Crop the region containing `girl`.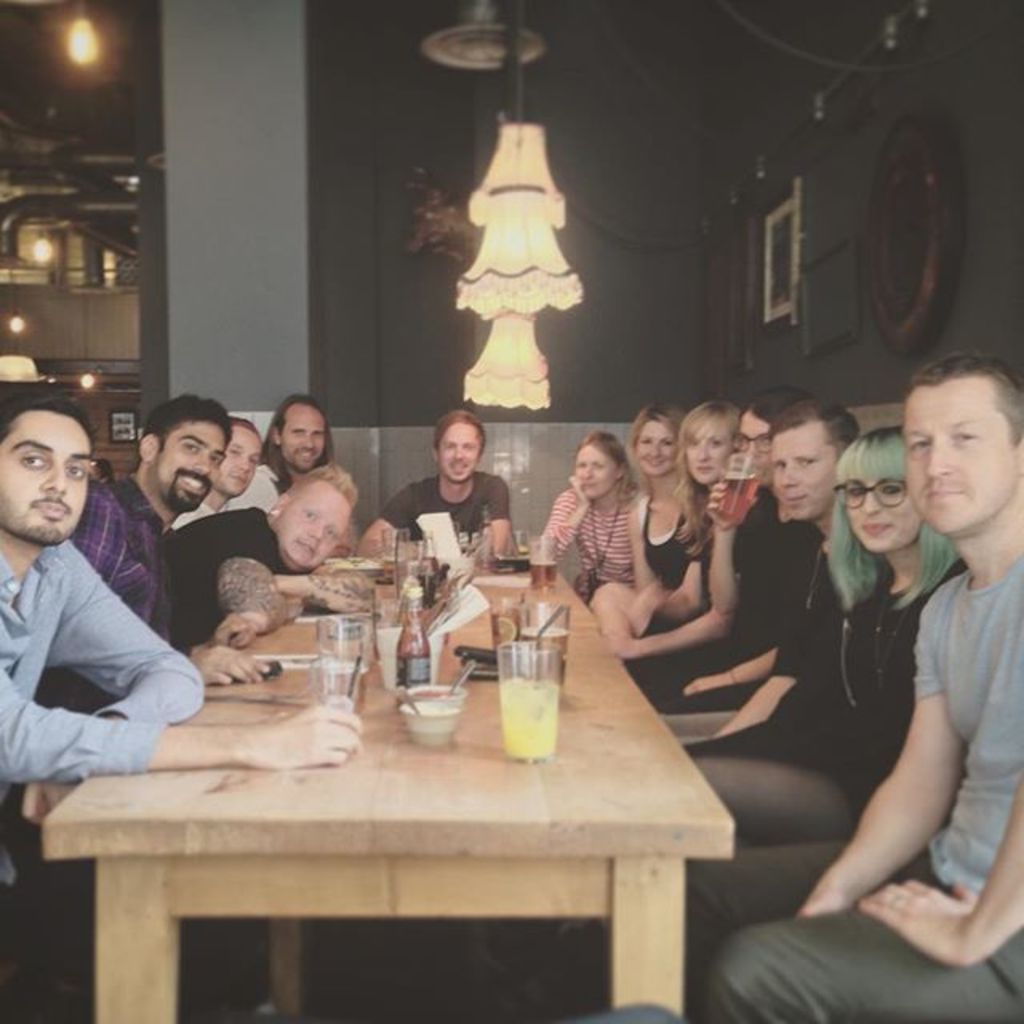
Crop region: [682, 418, 954, 837].
